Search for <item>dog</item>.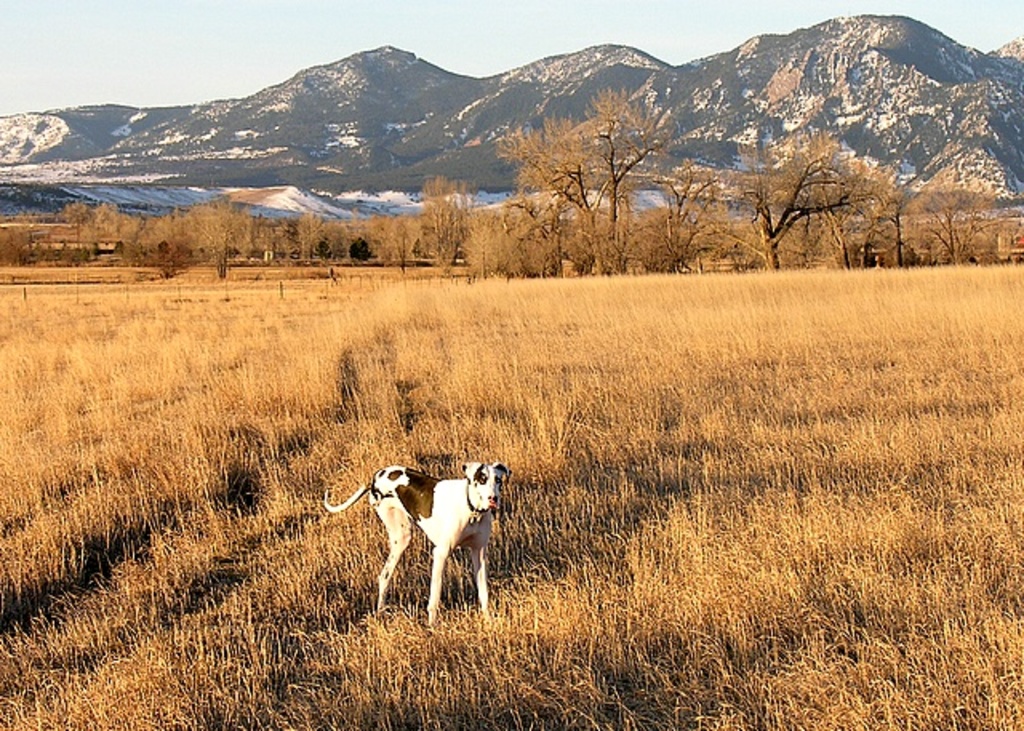
Found at pyautogui.locateOnScreen(320, 456, 512, 627).
